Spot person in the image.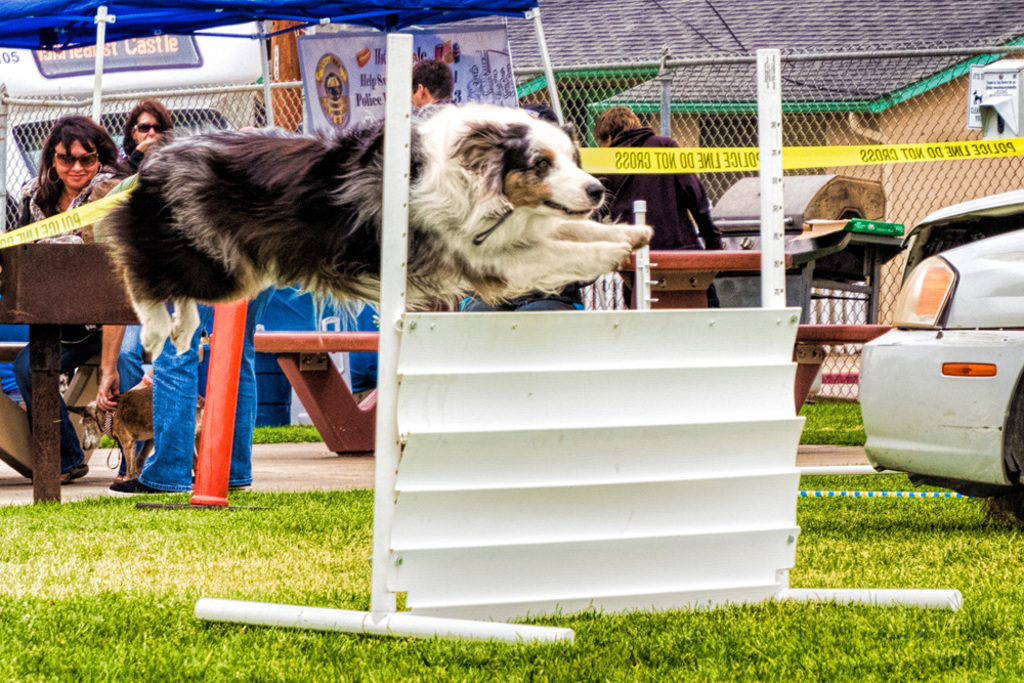
person found at rect(412, 53, 453, 112).
